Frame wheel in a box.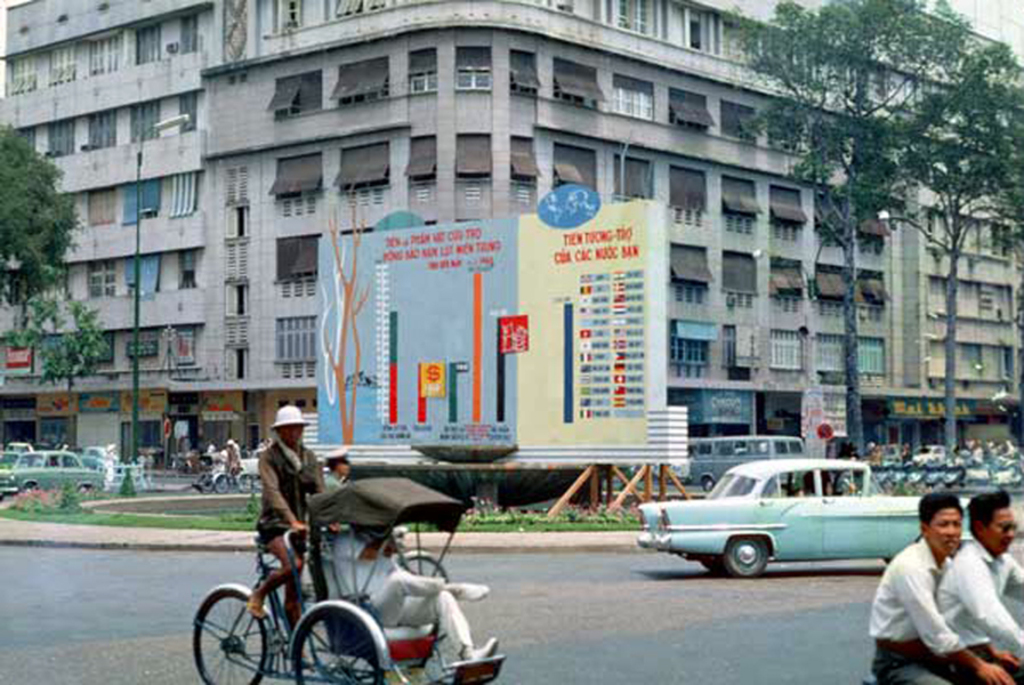
{"left": 218, "top": 473, "right": 232, "bottom": 493}.
